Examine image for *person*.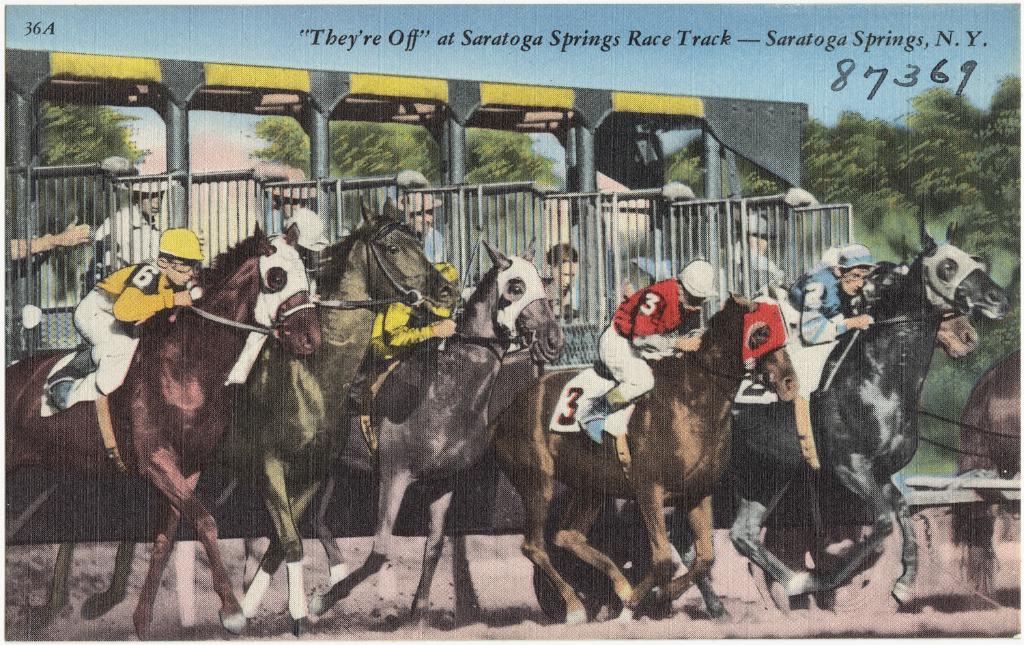
Examination result: <region>42, 229, 205, 409</region>.
